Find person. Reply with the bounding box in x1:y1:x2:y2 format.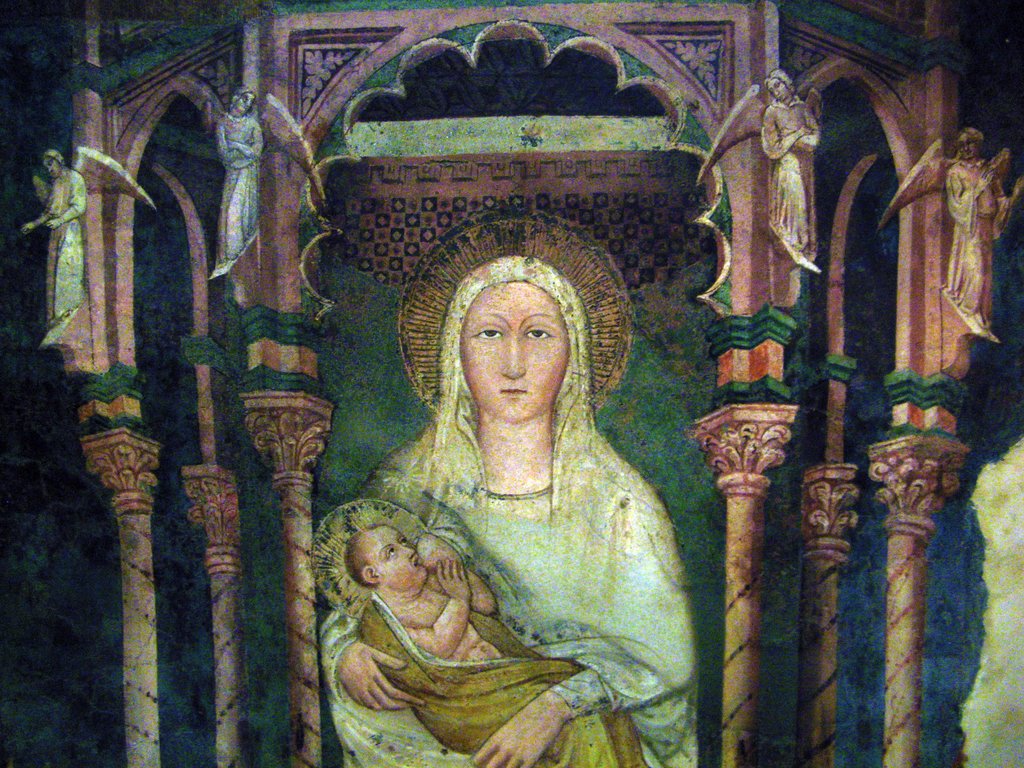
218:81:257:269.
